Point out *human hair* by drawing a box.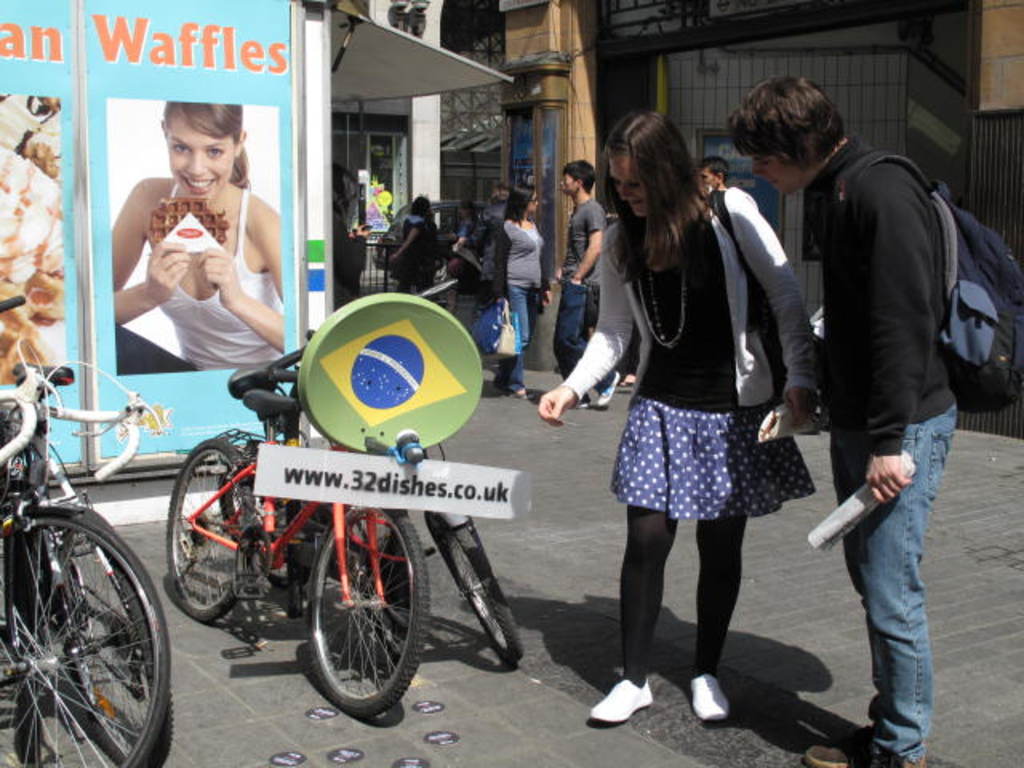
[left=563, top=160, right=595, bottom=190].
